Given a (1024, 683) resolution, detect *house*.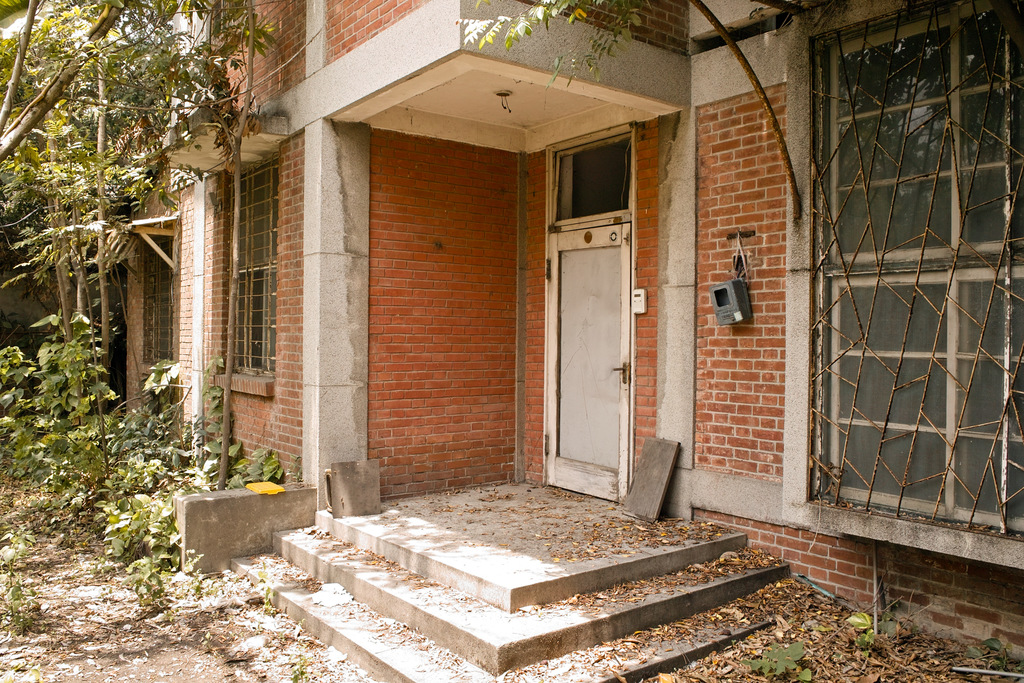
detection(135, 0, 340, 603).
